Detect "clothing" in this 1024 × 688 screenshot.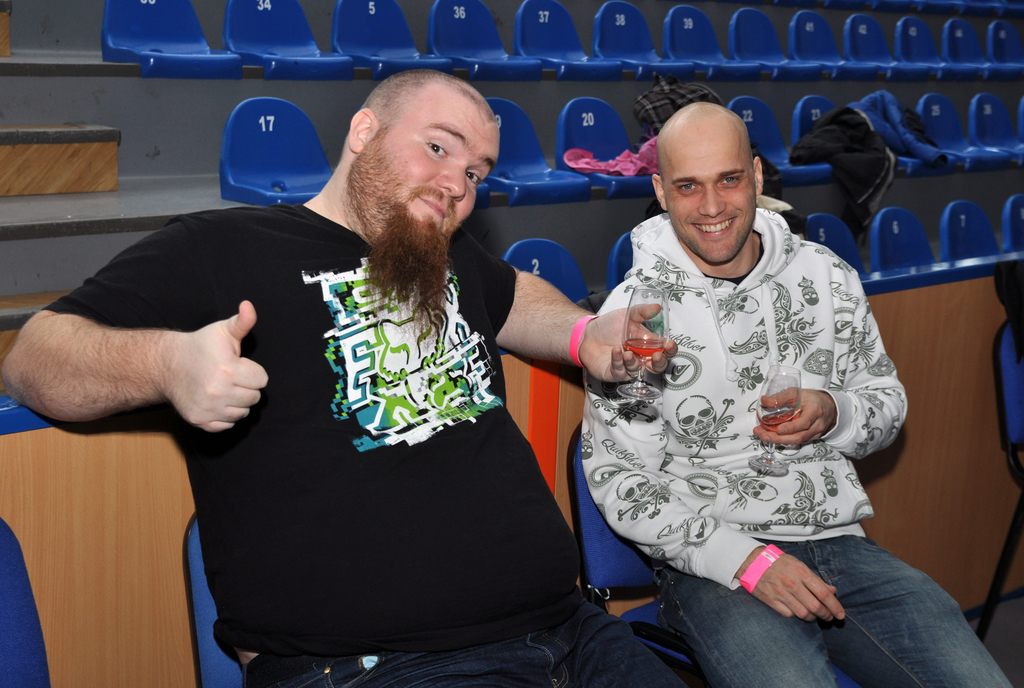
Detection: bbox(38, 203, 685, 687).
